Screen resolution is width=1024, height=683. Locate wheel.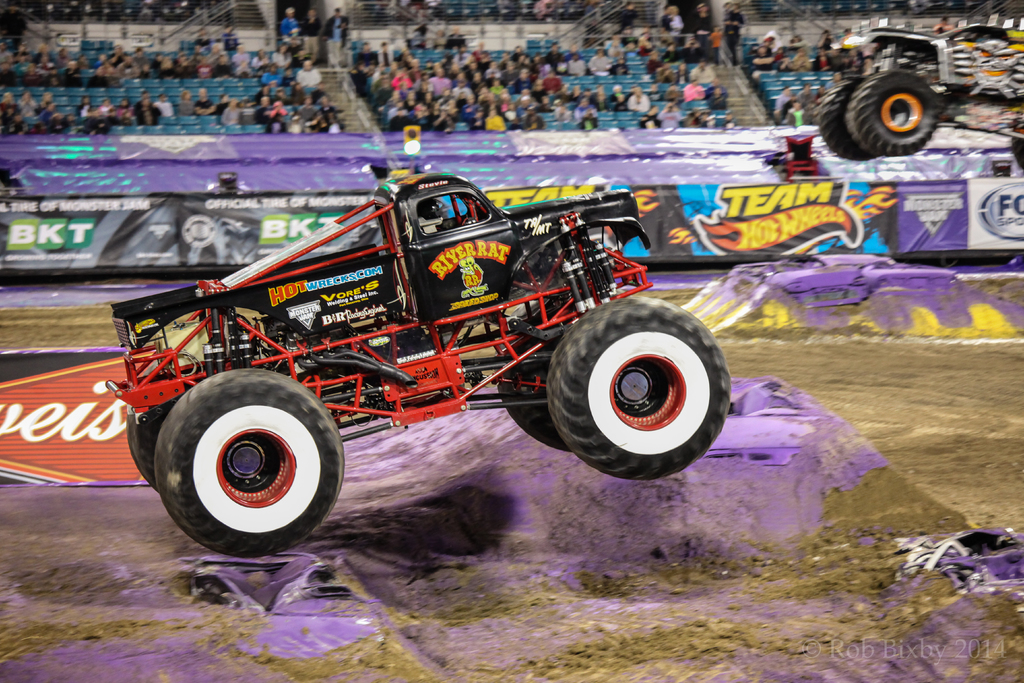
x1=140, y1=374, x2=343, y2=548.
